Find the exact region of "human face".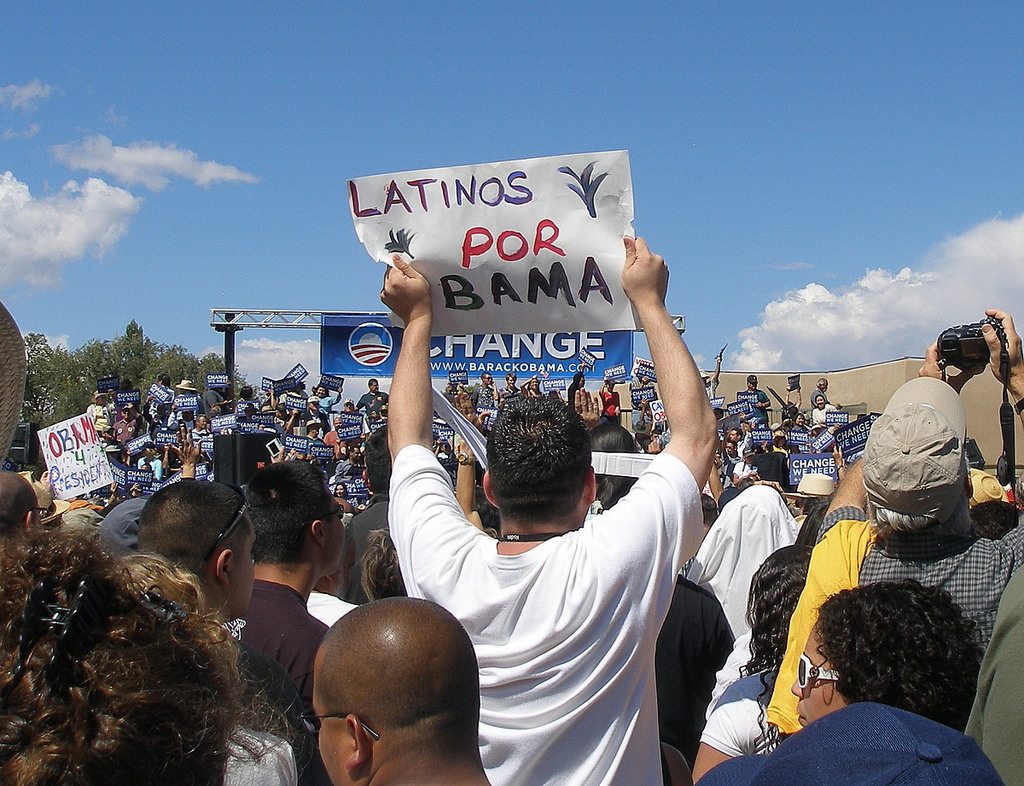
Exact region: x1=322 y1=483 x2=345 y2=572.
